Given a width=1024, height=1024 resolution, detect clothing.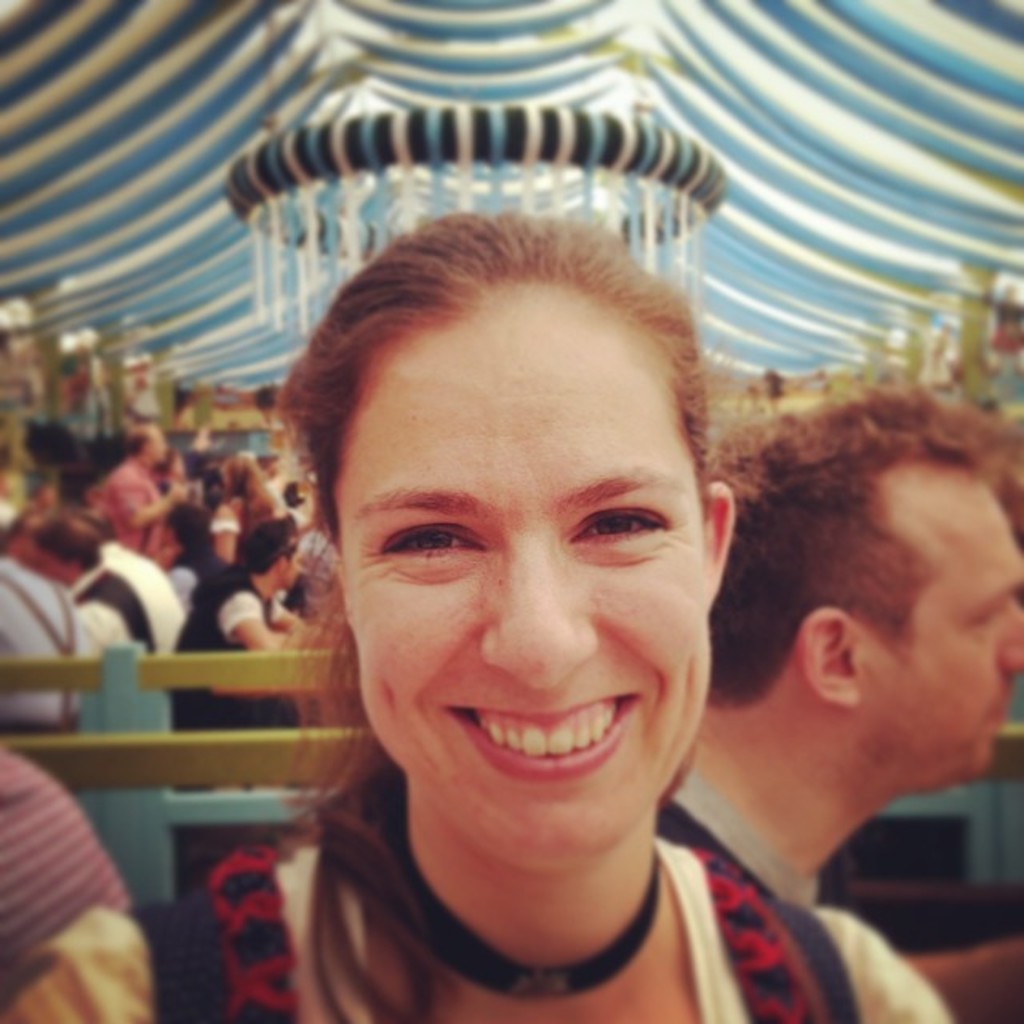
<region>3, 792, 965, 1022</region>.
